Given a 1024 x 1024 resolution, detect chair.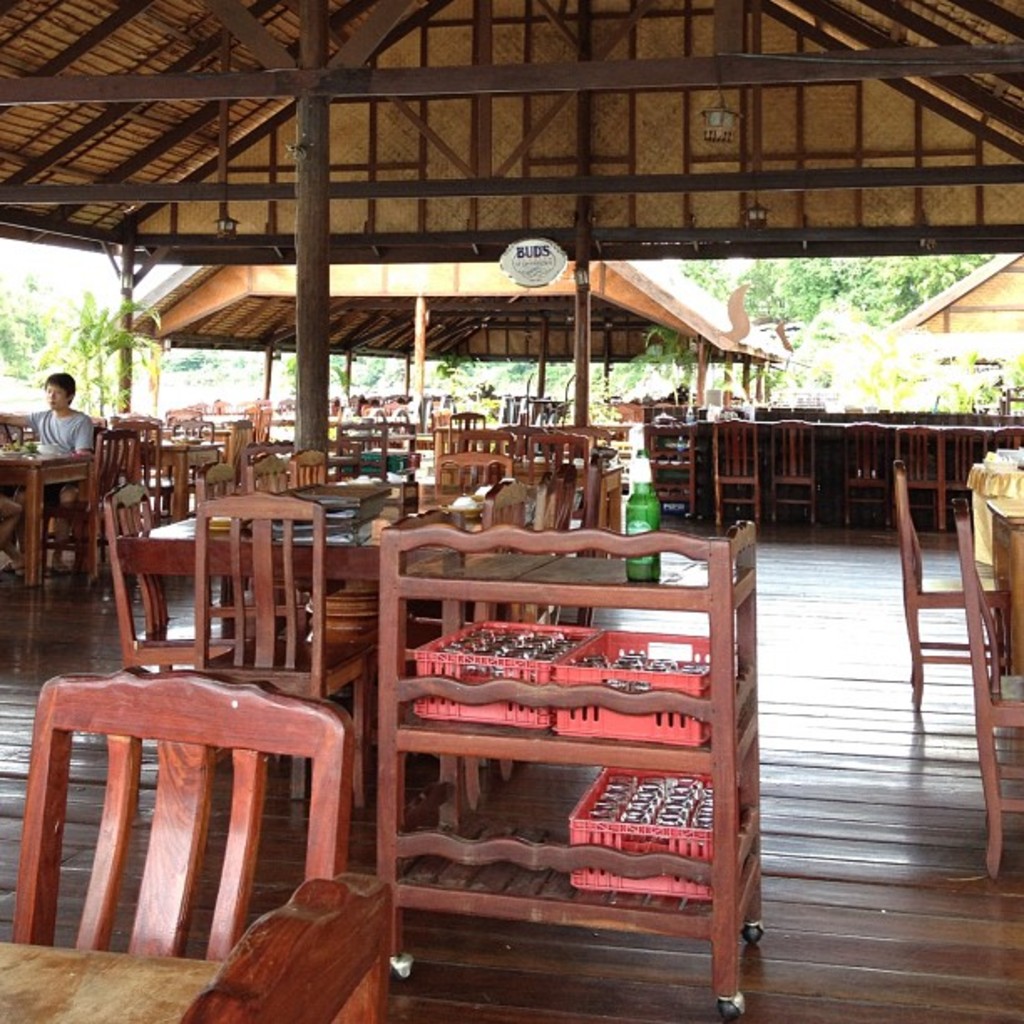
(433,450,514,502).
